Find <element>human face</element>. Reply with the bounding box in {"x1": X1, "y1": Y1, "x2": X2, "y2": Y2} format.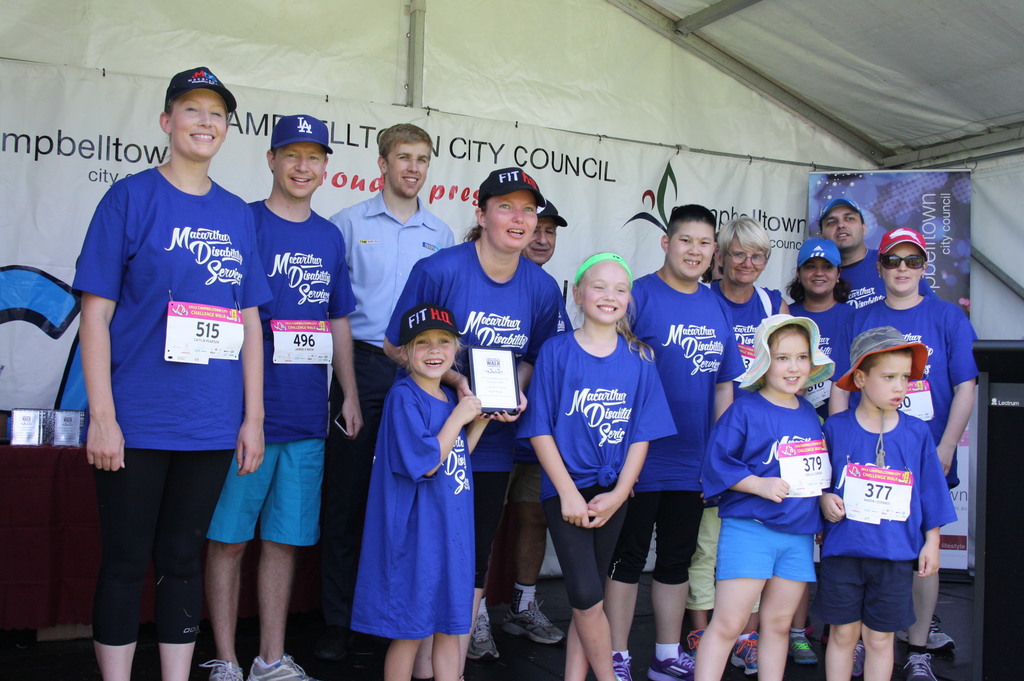
{"x1": 271, "y1": 140, "x2": 324, "y2": 196}.
